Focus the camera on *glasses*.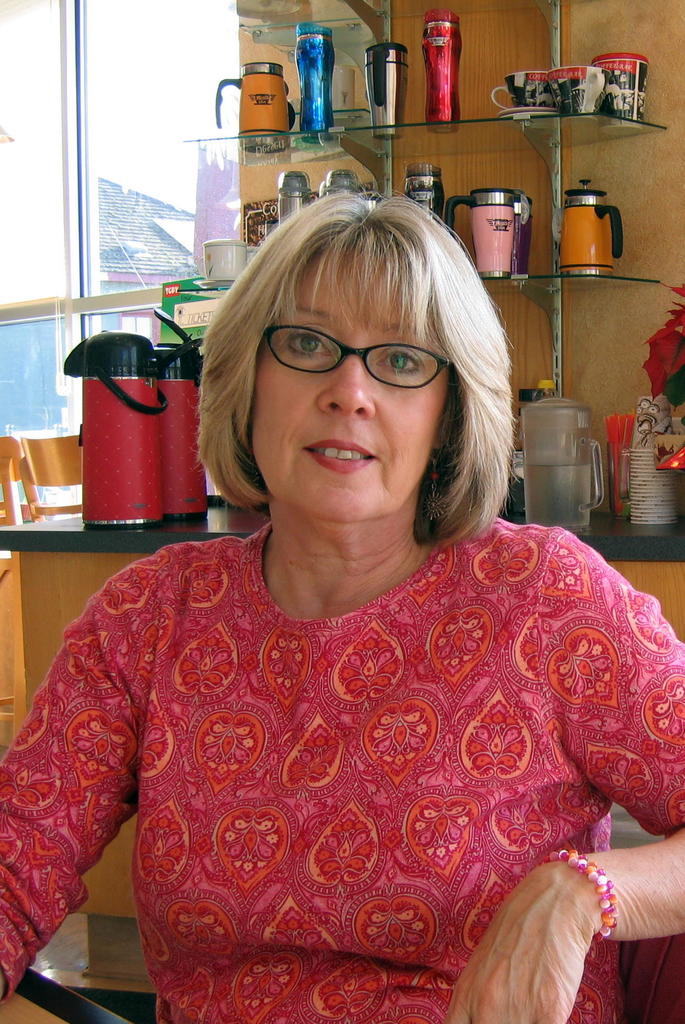
Focus region: bbox=(260, 323, 452, 393).
